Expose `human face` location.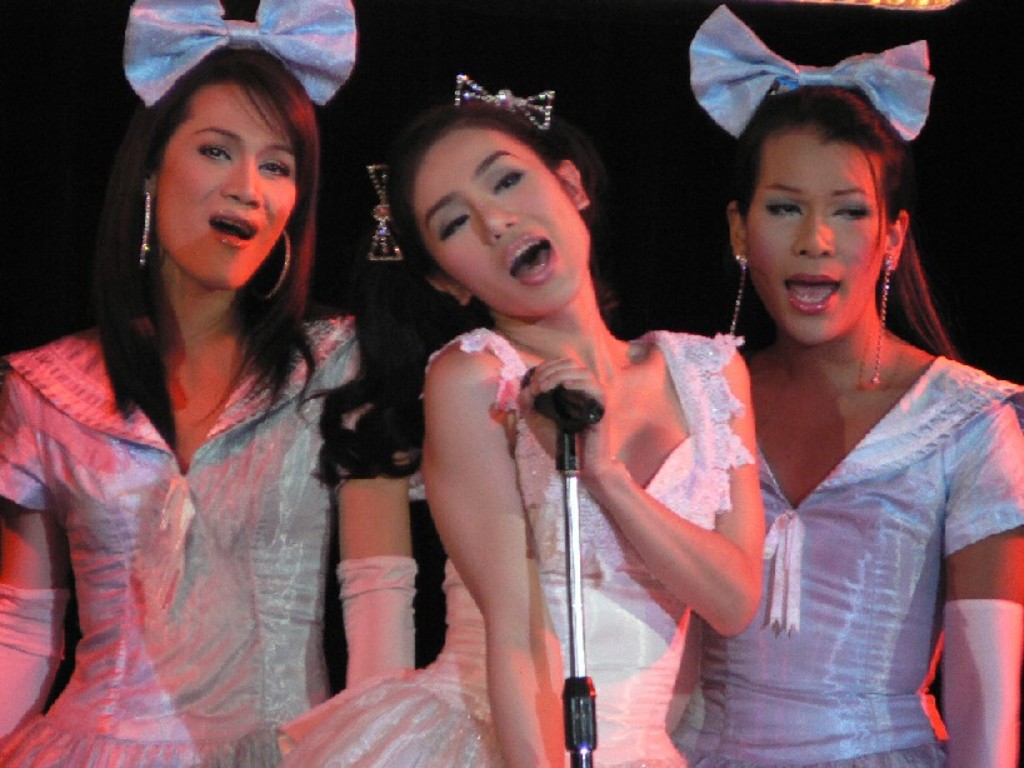
Exposed at (x1=739, y1=126, x2=883, y2=360).
